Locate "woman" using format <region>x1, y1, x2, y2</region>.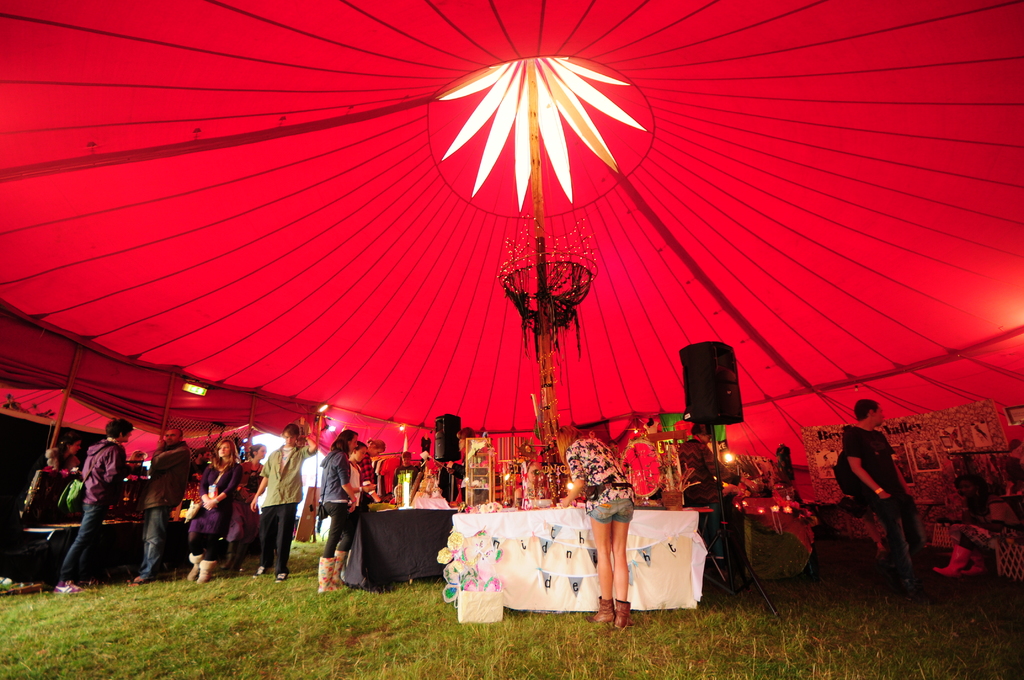
<region>552, 423, 640, 630</region>.
